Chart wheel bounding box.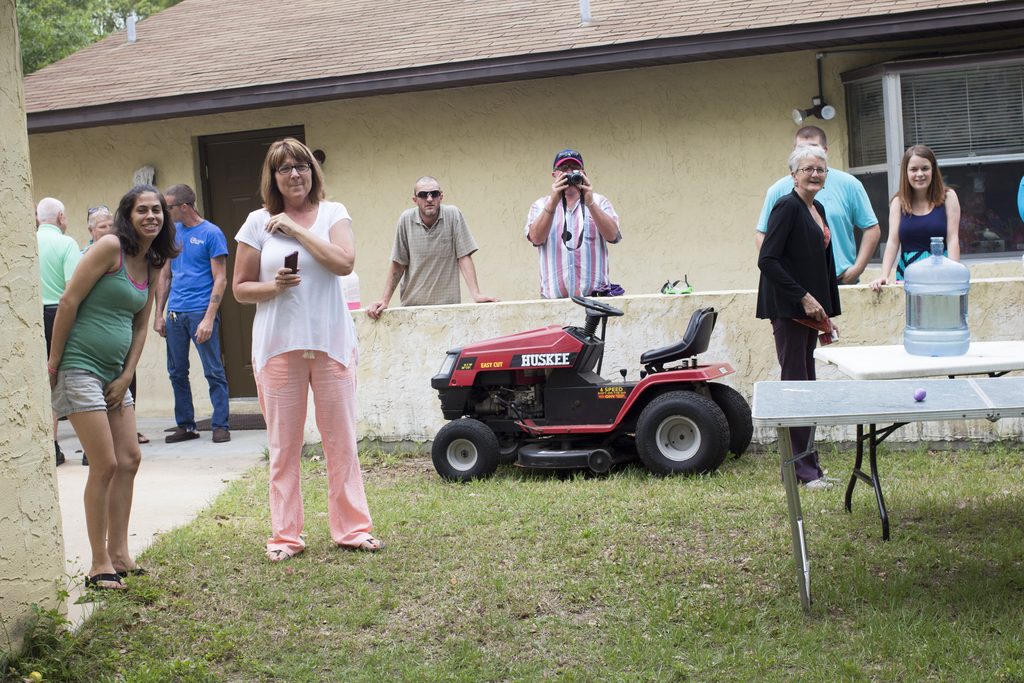
Charted: bbox(467, 390, 535, 469).
